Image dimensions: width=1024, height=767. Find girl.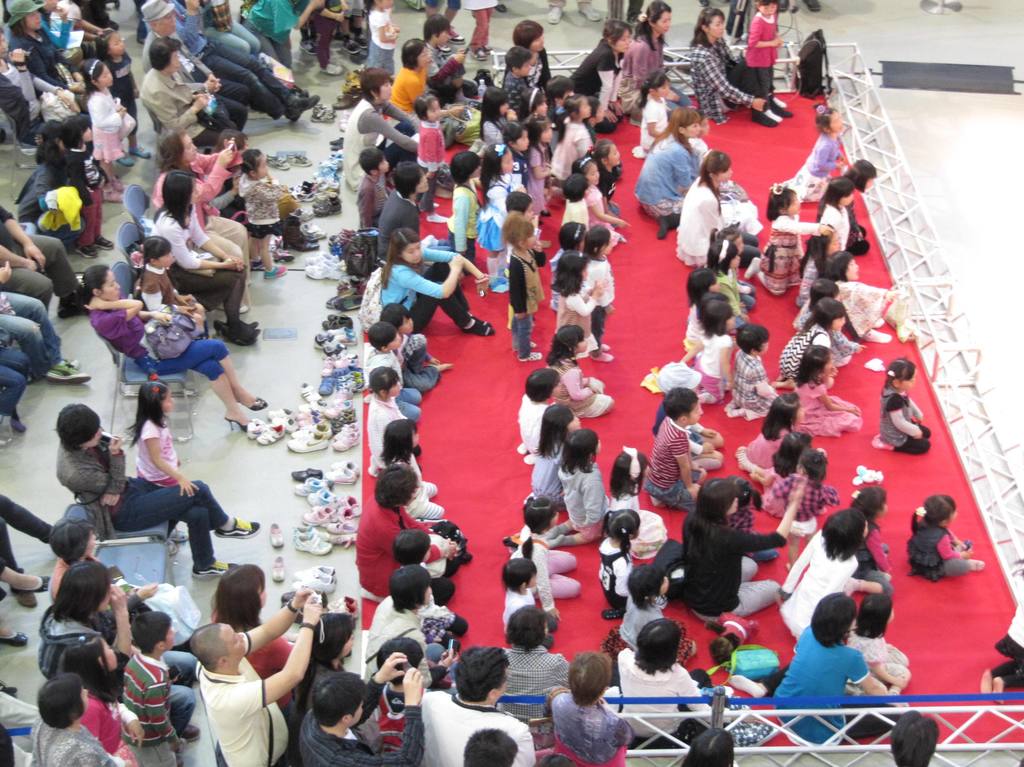
bbox=[906, 492, 986, 584].
